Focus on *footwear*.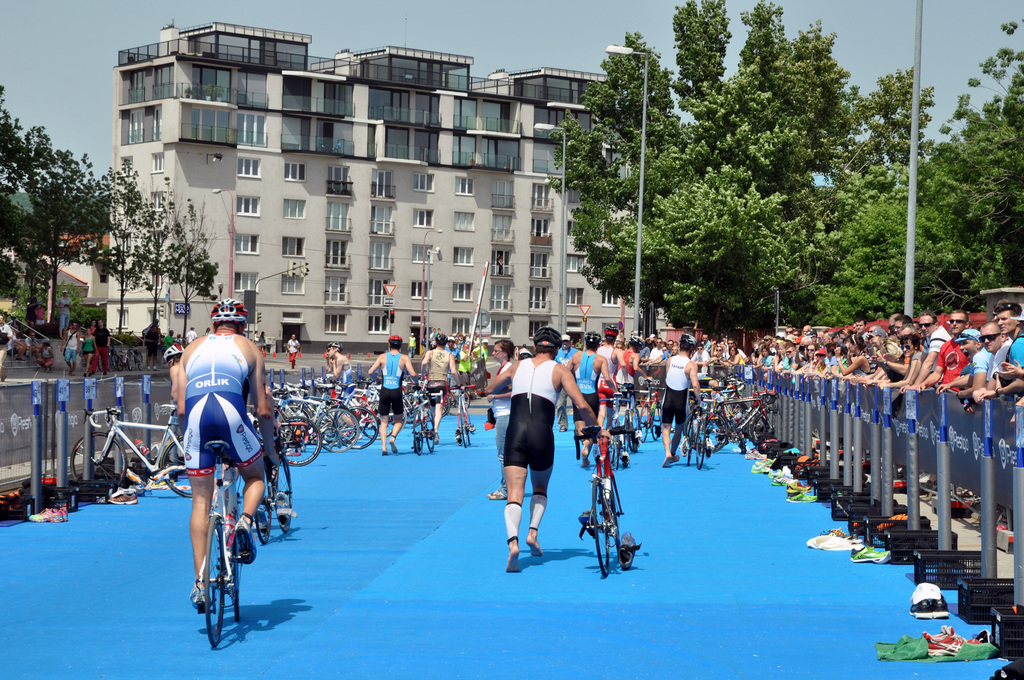
Focused at l=909, t=597, r=934, b=620.
